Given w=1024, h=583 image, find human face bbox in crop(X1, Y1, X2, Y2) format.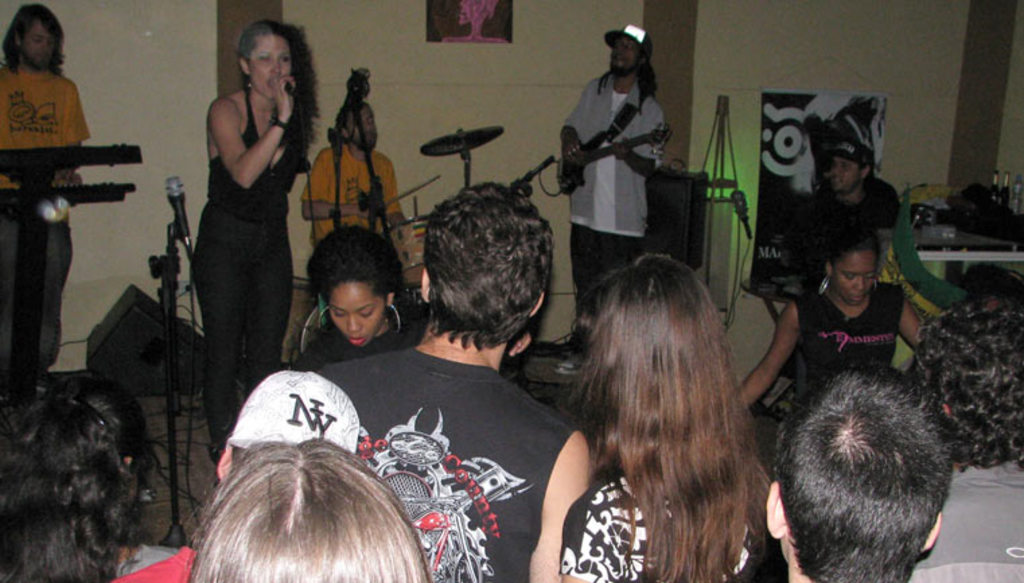
crop(826, 160, 864, 193).
